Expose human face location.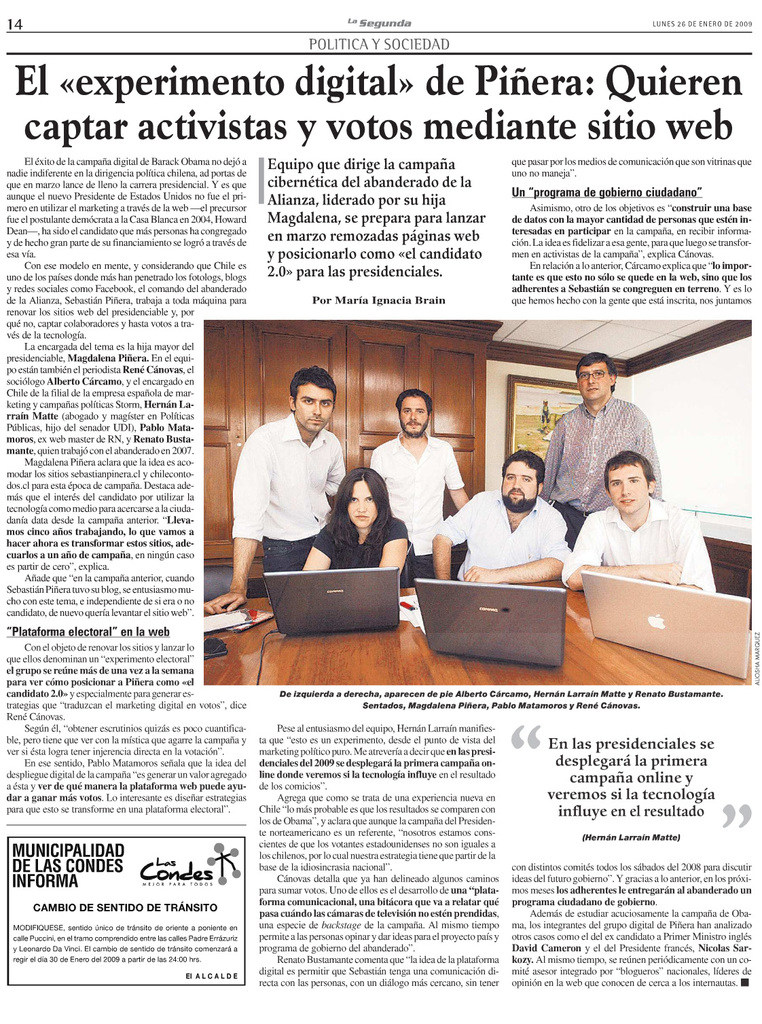
Exposed at [579, 361, 609, 398].
